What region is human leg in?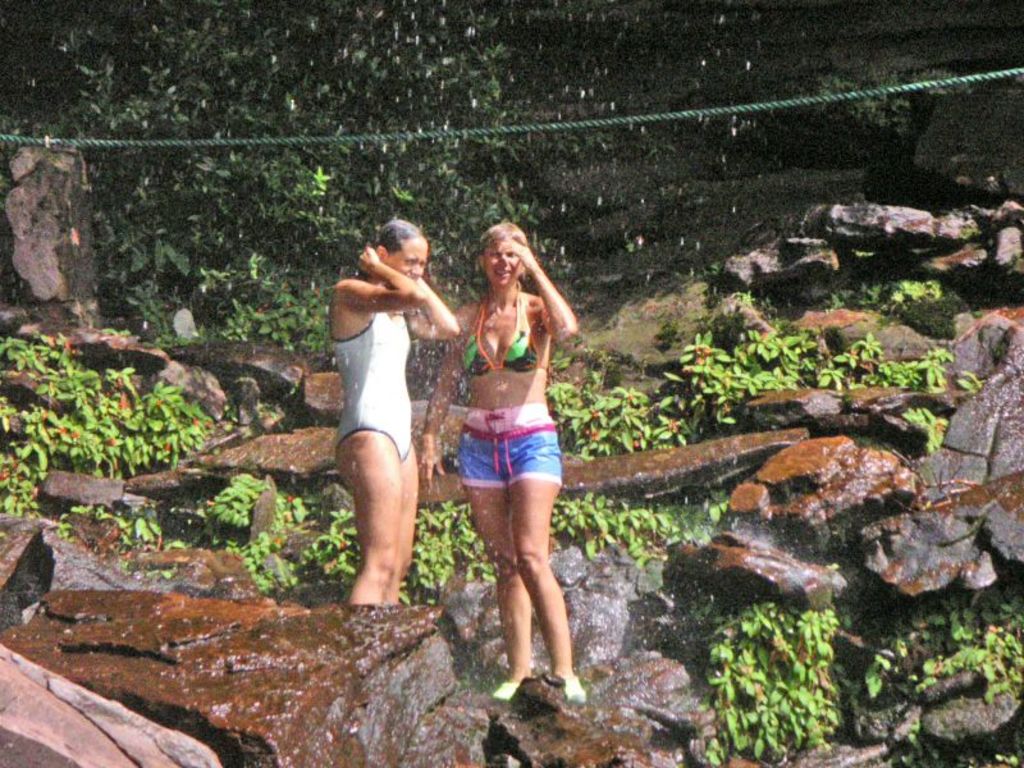
Rect(343, 438, 421, 596).
